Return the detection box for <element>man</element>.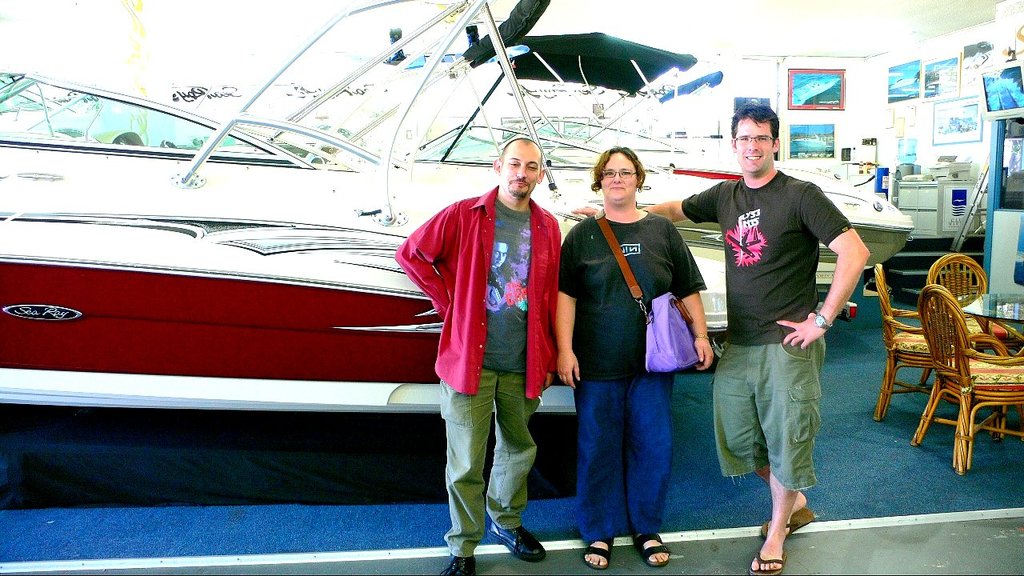
<box>567,97,871,571</box>.
